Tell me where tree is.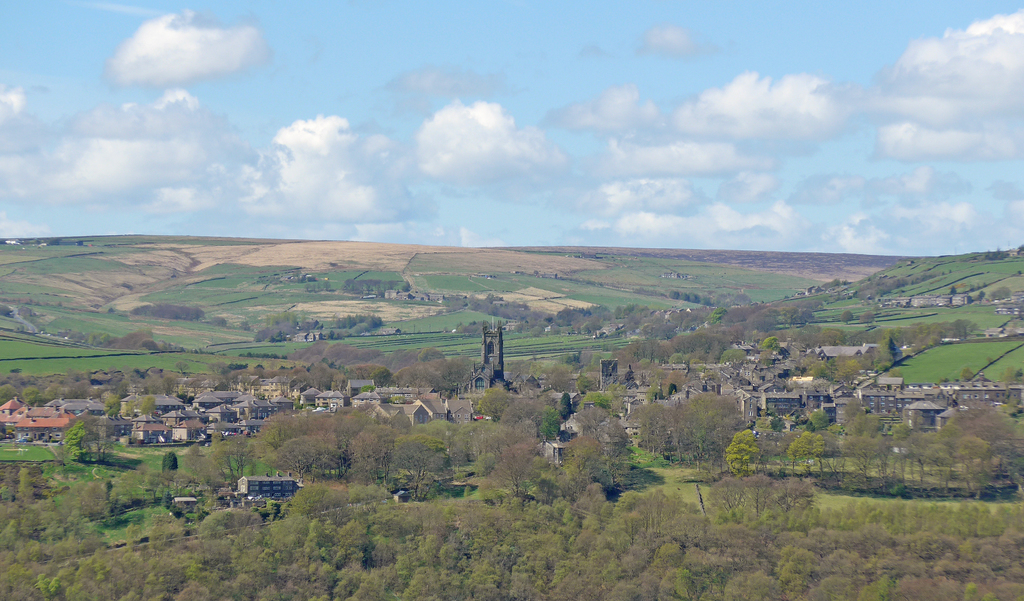
tree is at pyautogui.locateOnScreen(563, 350, 579, 367).
